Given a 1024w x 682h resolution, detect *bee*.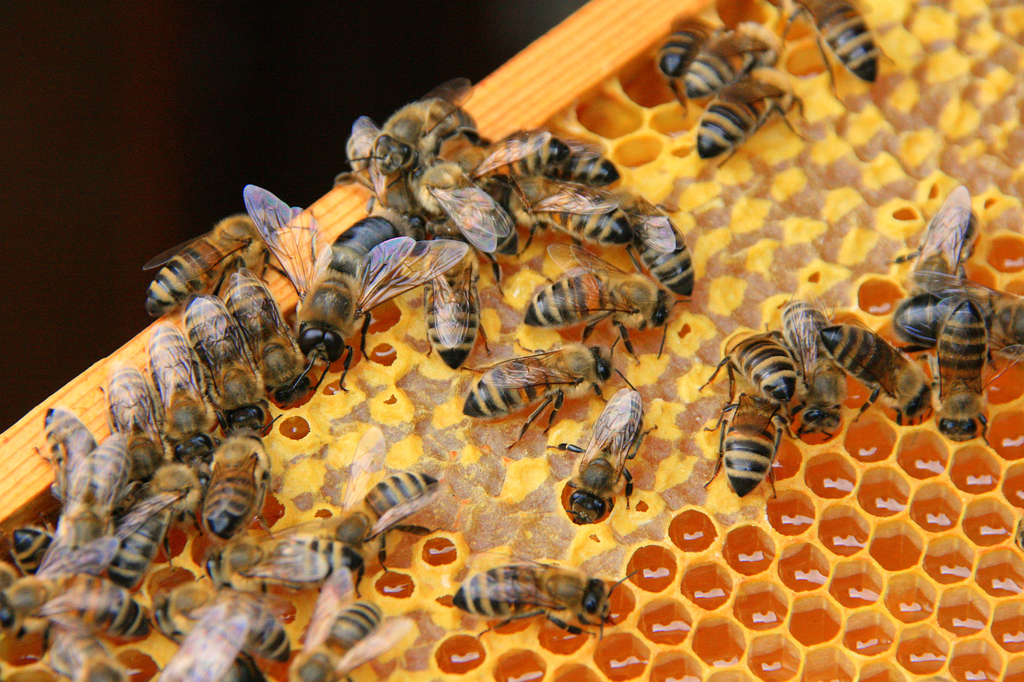
box=[469, 120, 630, 207].
